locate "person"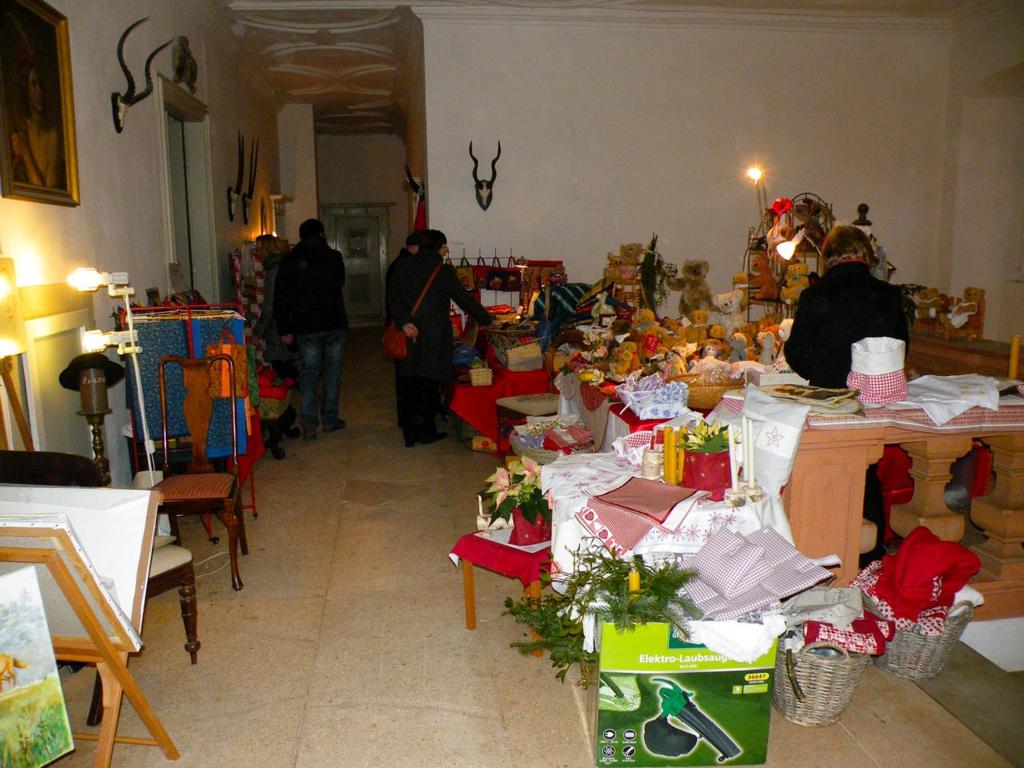
crop(269, 210, 349, 442)
